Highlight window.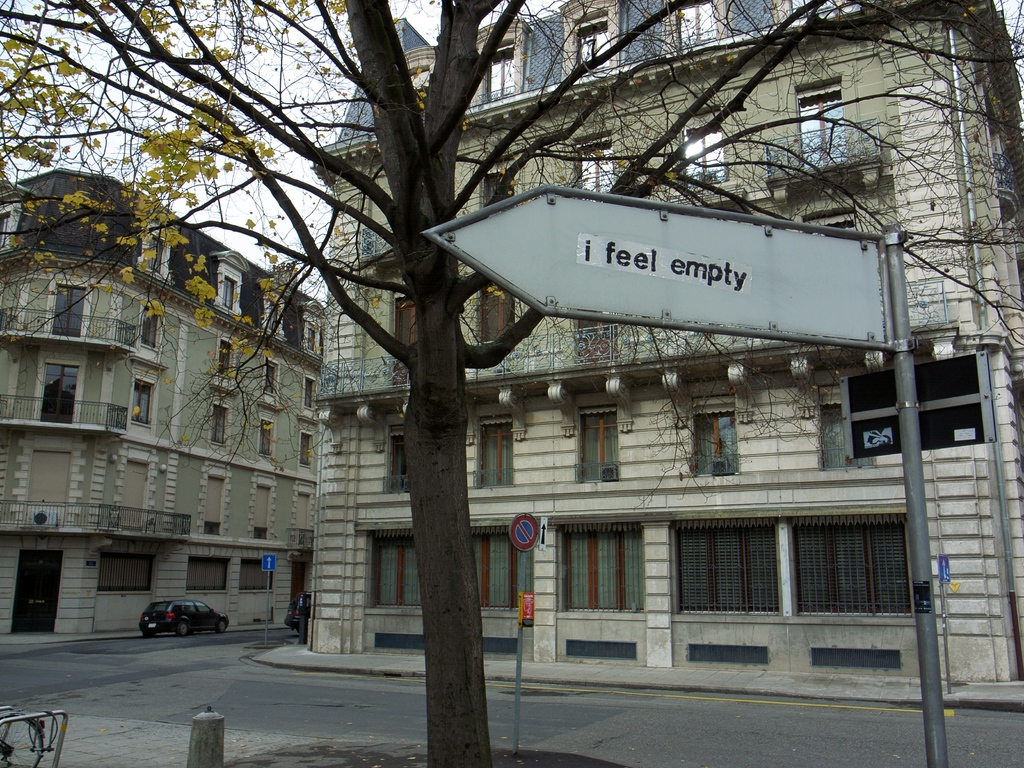
Highlighted region: locate(483, 171, 513, 205).
